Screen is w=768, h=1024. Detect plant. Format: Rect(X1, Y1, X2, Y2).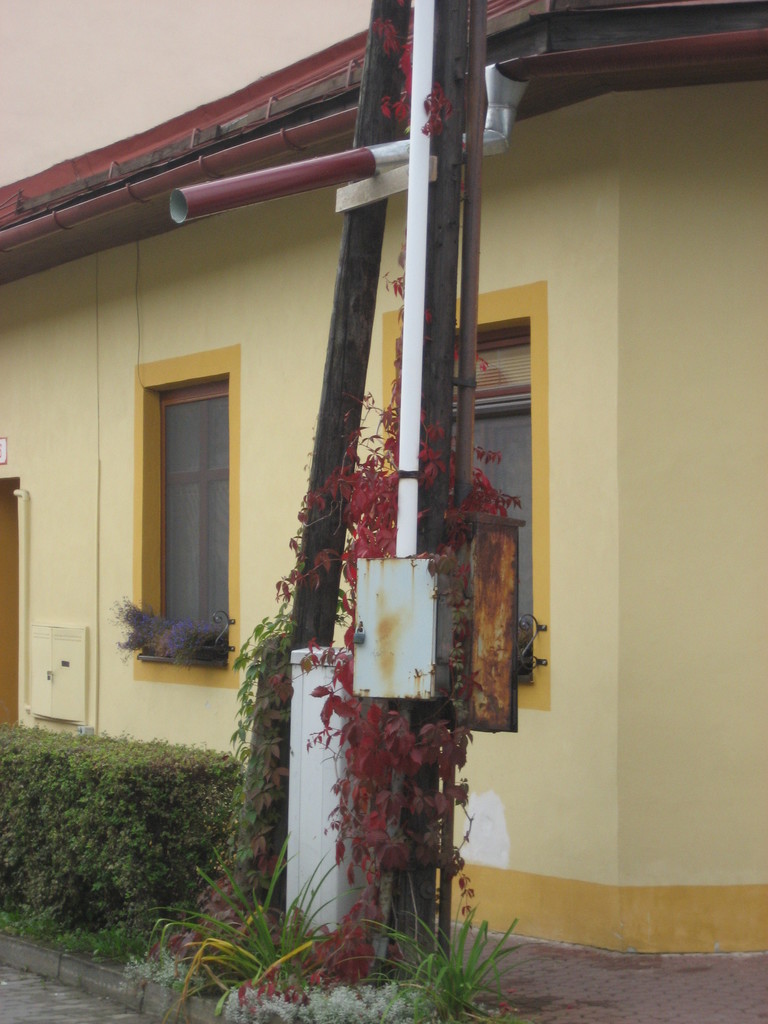
Rect(351, 911, 559, 1015).
